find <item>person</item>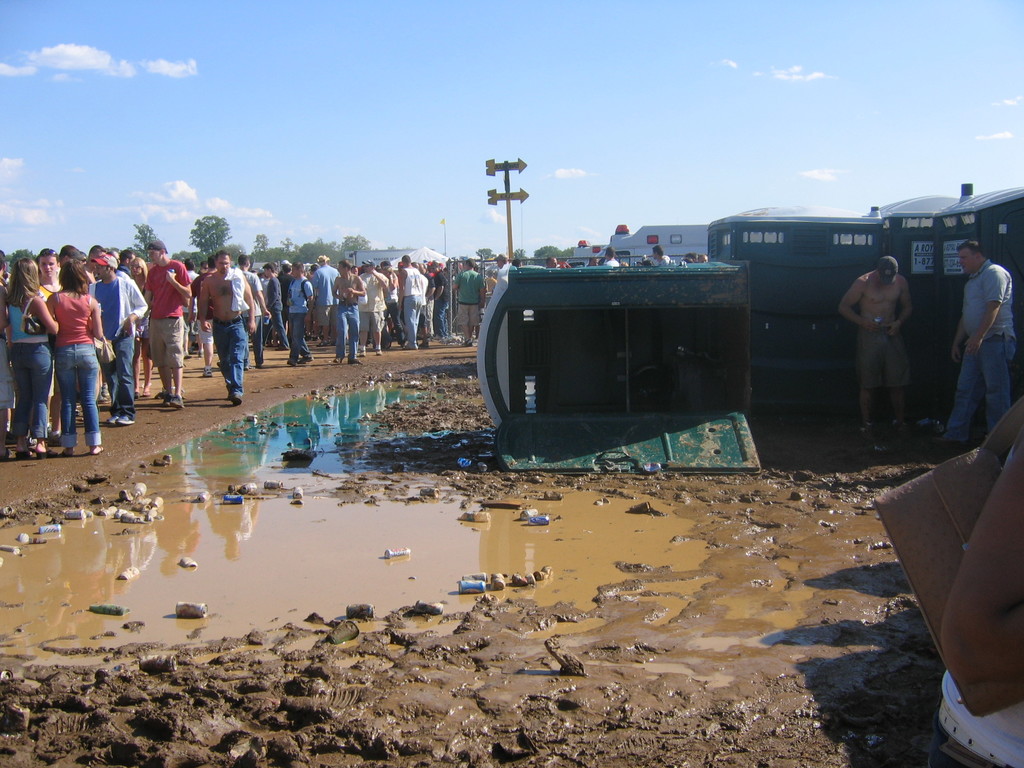
<bbox>831, 252, 915, 428</bbox>
